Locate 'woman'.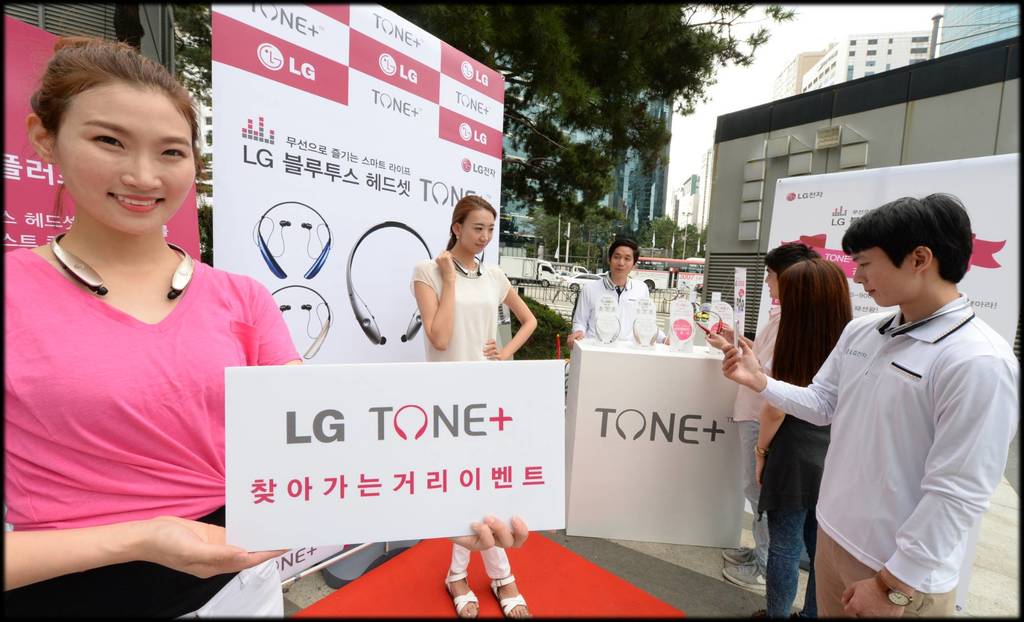
Bounding box: 754 254 856 616.
